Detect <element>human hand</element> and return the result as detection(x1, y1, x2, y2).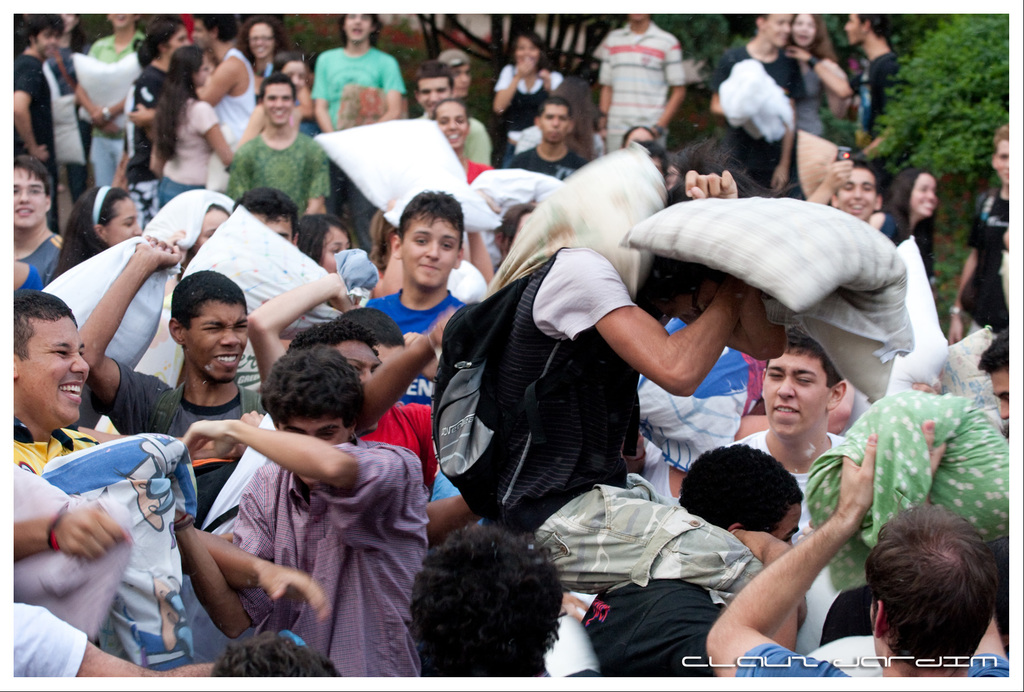
detection(103, 120, 122, 138).
